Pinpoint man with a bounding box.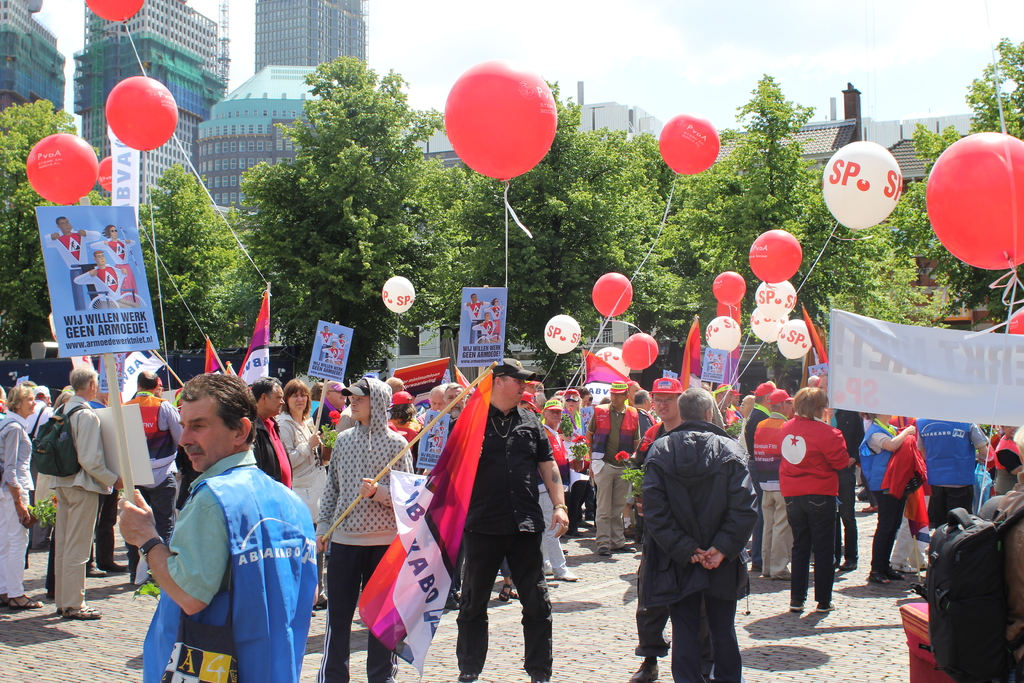
<box>87,218,138,299</box>.
